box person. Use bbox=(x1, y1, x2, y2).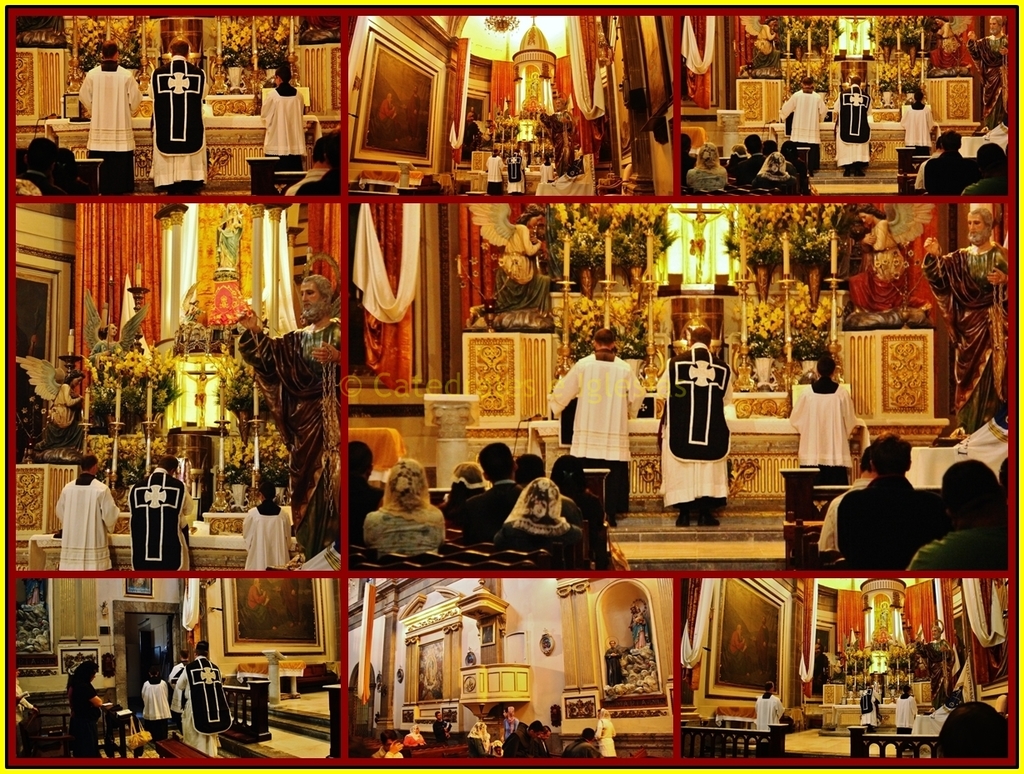
bbox=(469, 204, 555, 329).
